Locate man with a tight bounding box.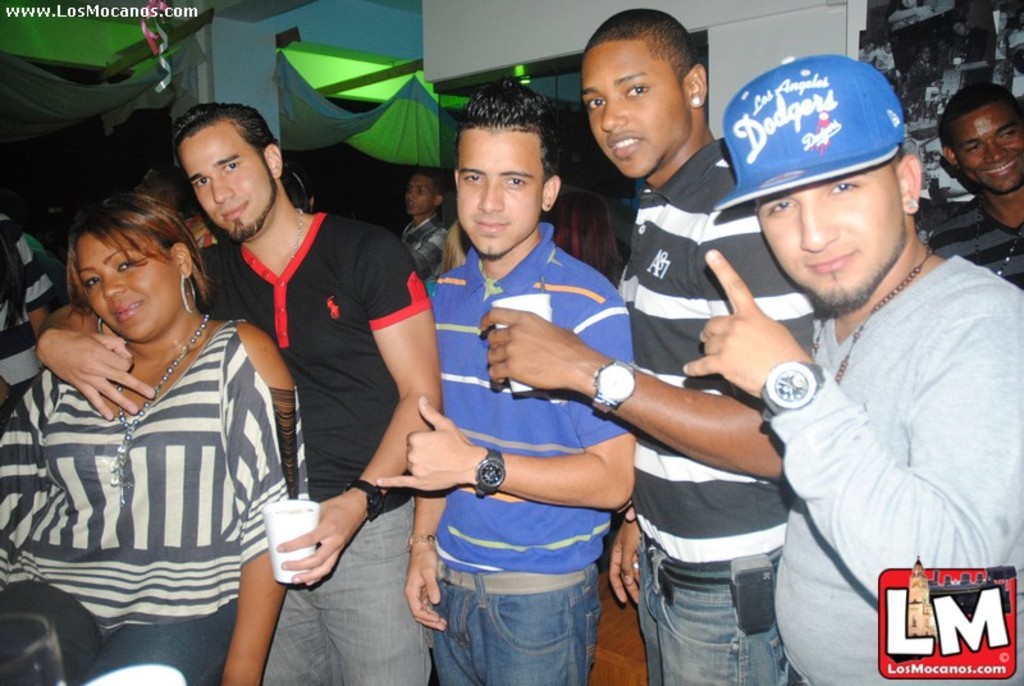
(374,76,636,685).
